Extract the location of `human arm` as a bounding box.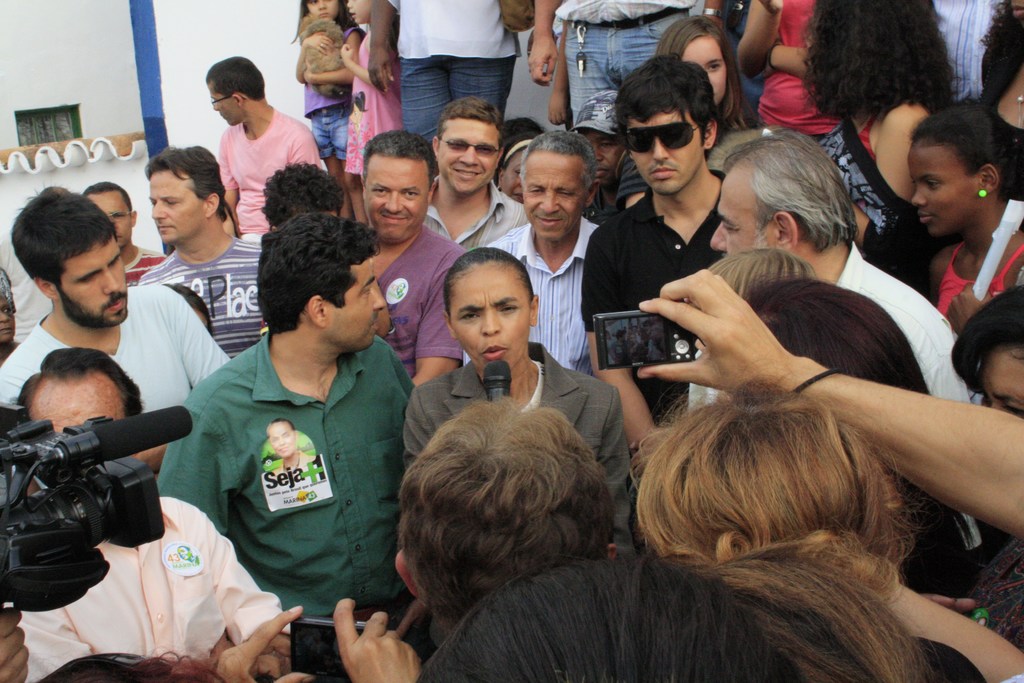
211/604/318/682.
